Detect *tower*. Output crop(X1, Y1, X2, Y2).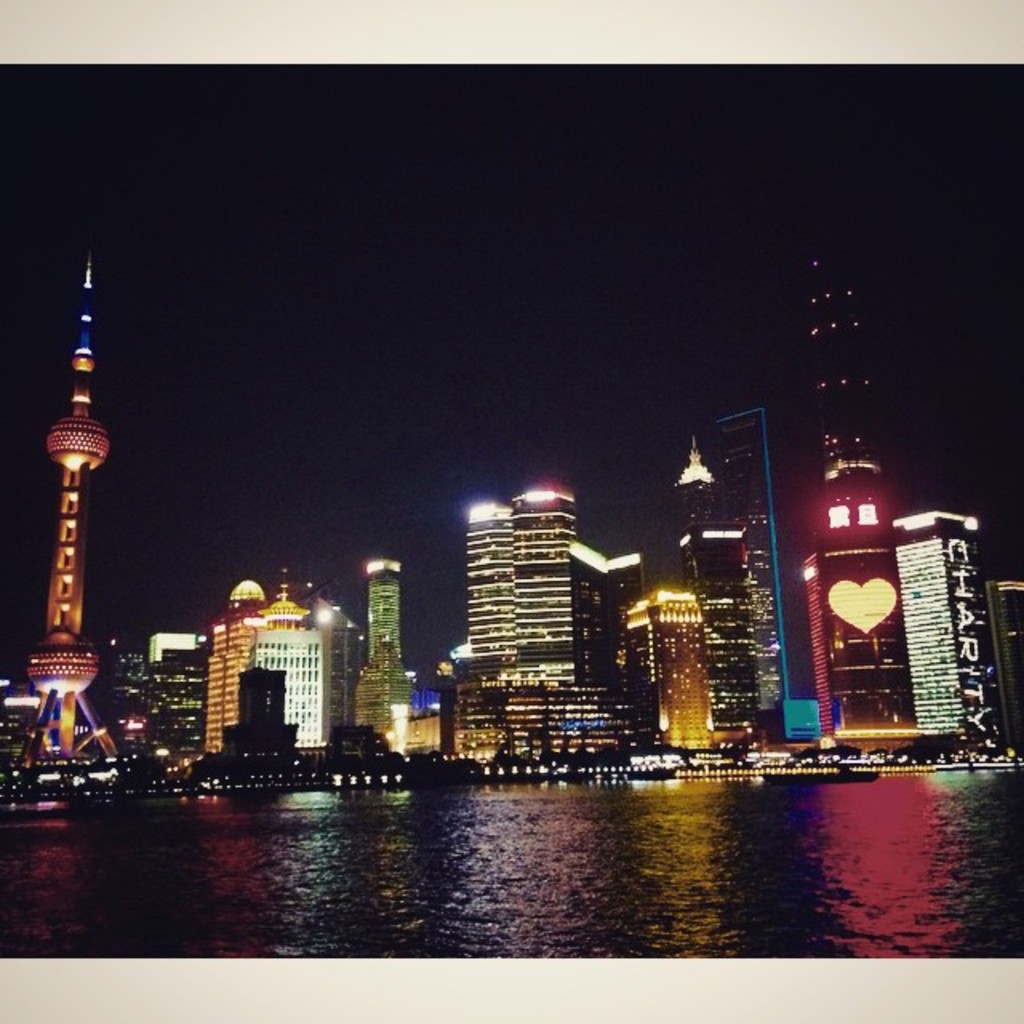
crop(2, 254, 123, 784).
